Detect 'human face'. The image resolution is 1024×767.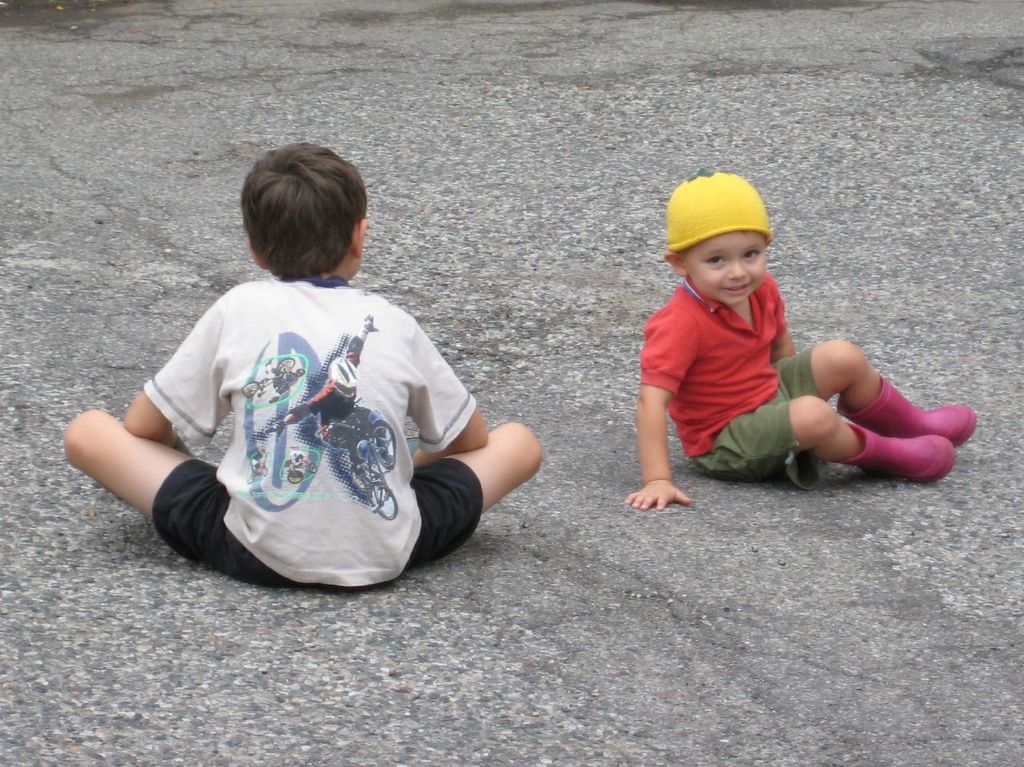
[685,226,767,304].
